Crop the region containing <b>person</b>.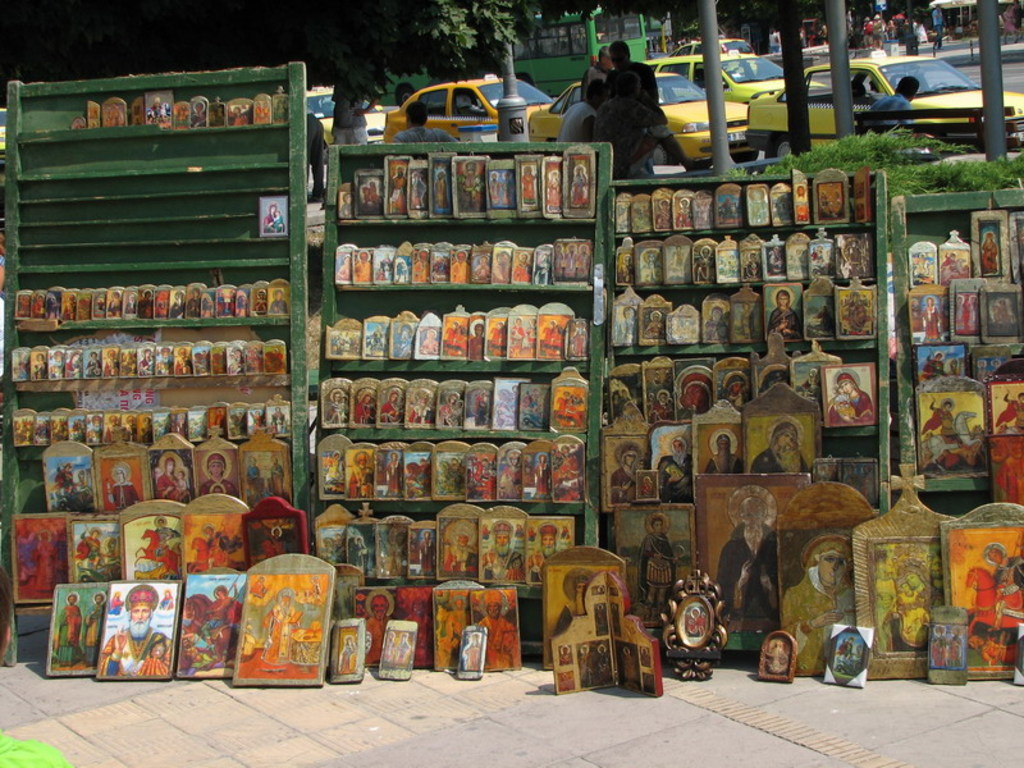
Crop region: (394, 261, 407, 282).
